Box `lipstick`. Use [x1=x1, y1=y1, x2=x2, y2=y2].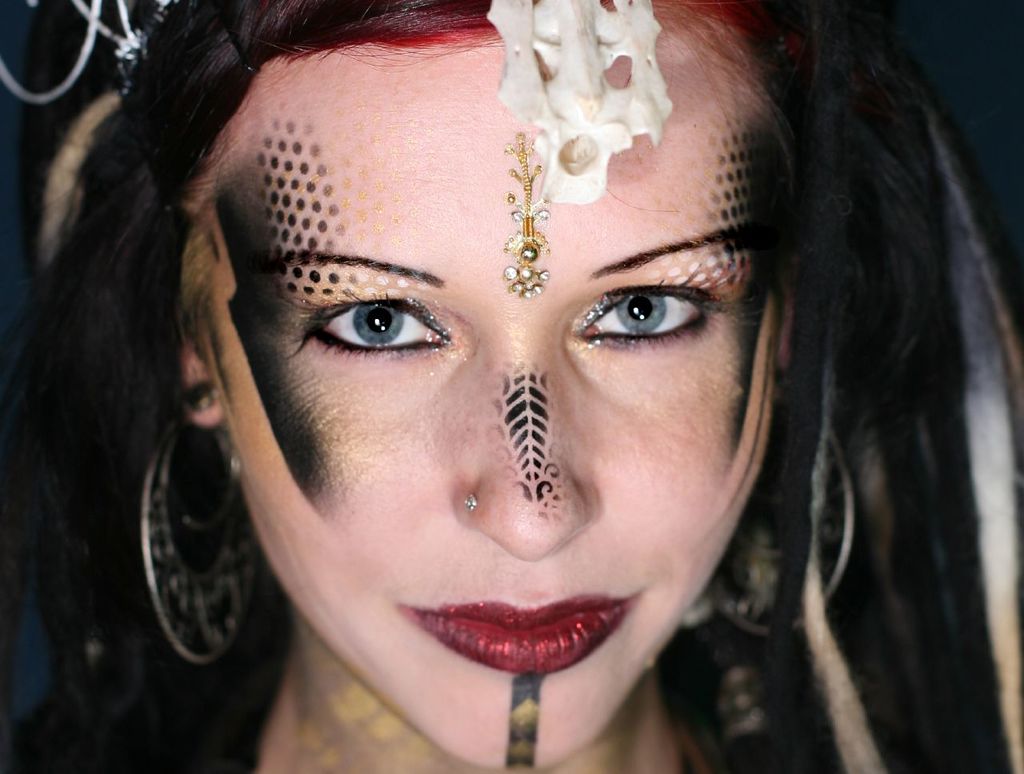
[x1=397, y1=588, x2=635, y2=677].
